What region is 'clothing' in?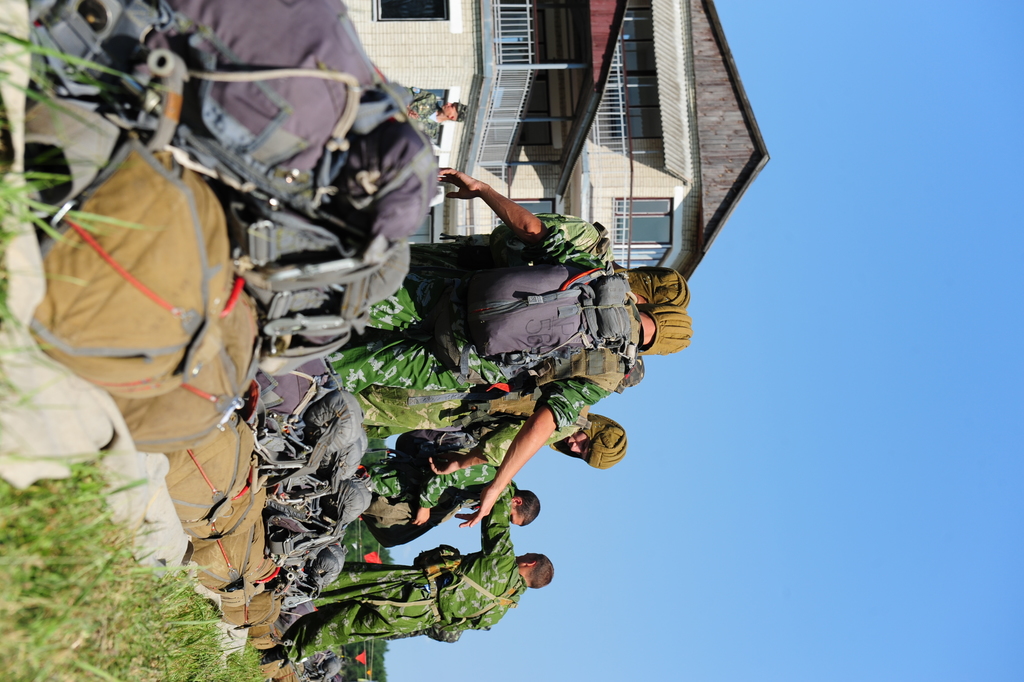
(346,196,638,407).
